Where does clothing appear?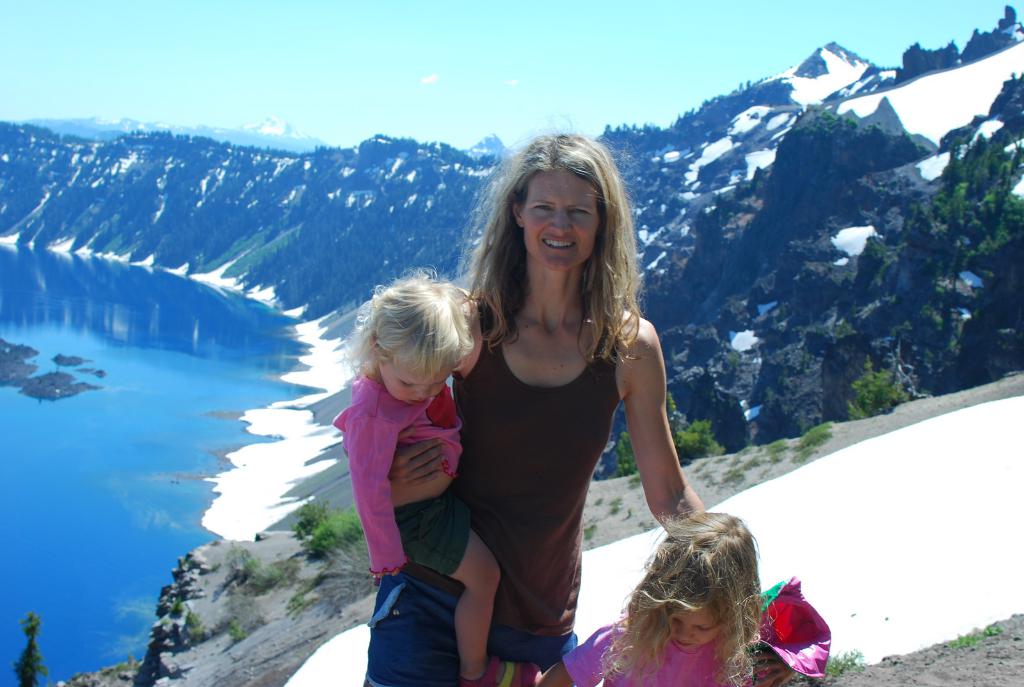
Appears at {"left": 333, "top": 372, "right": 467, "bottom": 580}.
